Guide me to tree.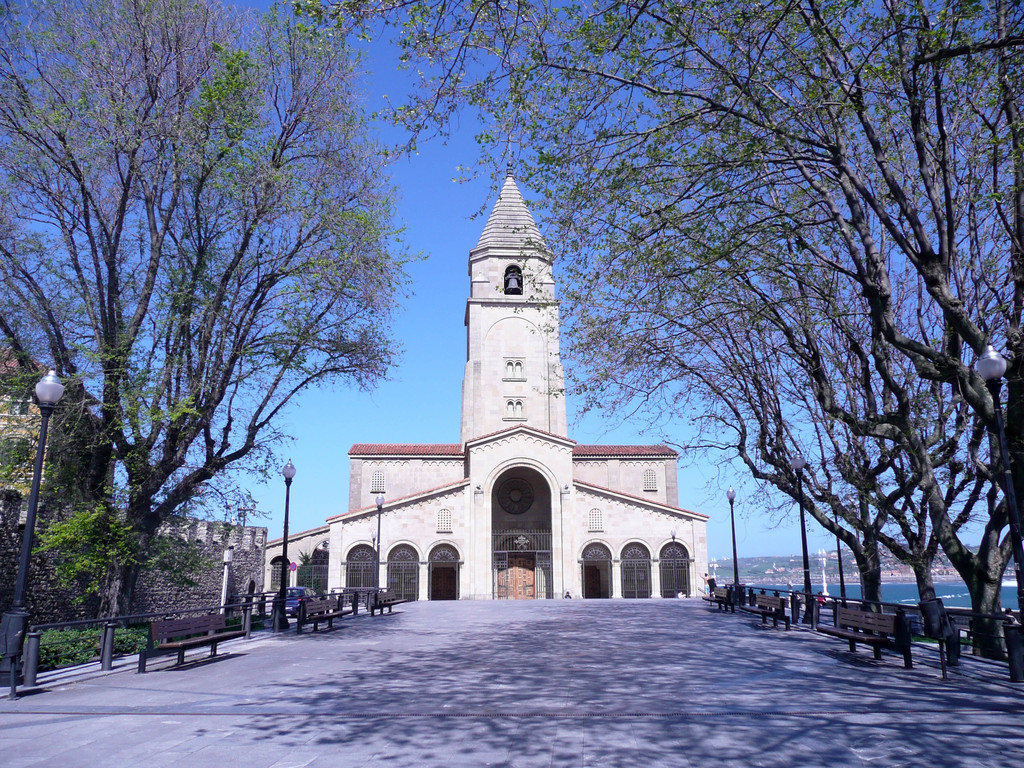
Guidance: Rect(0, 0, 431, 630).
